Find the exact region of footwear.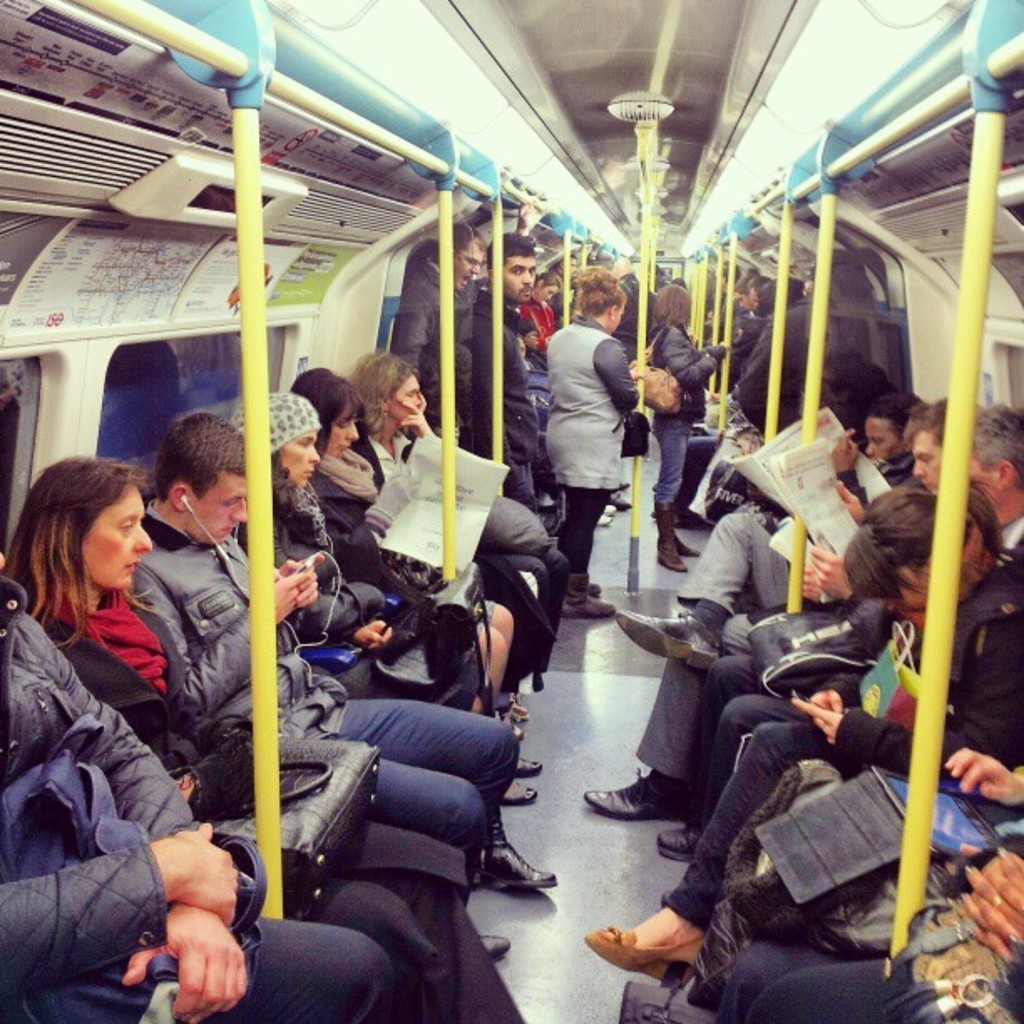
Exact region: 479, 934, 509, 959.
